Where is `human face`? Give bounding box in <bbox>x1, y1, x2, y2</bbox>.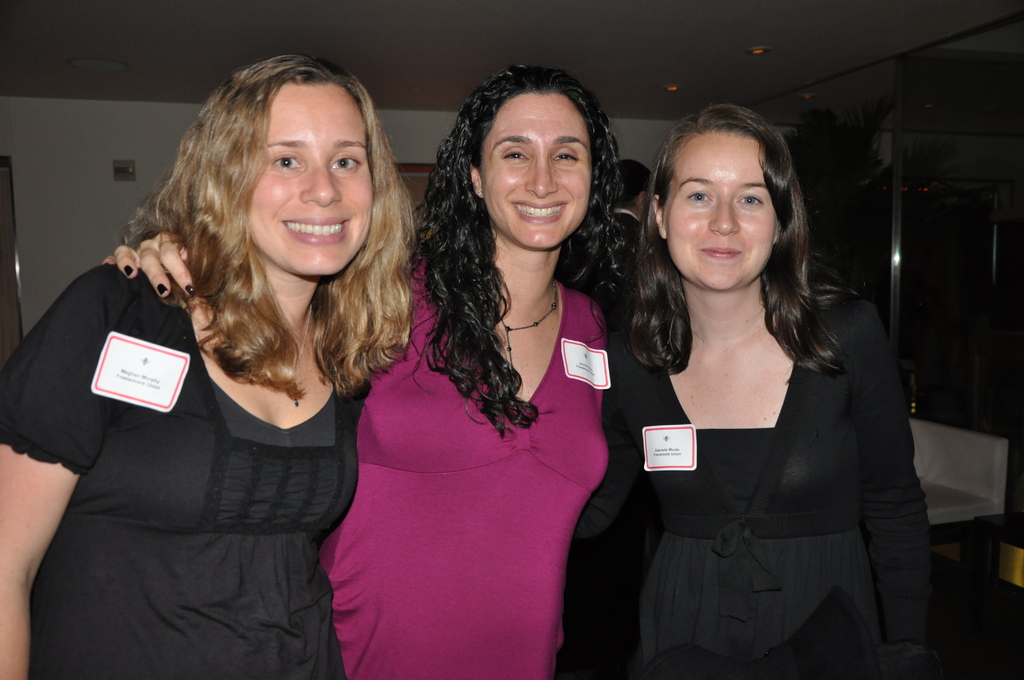
<bbox>250, 83, 374, 282</bbox>.
